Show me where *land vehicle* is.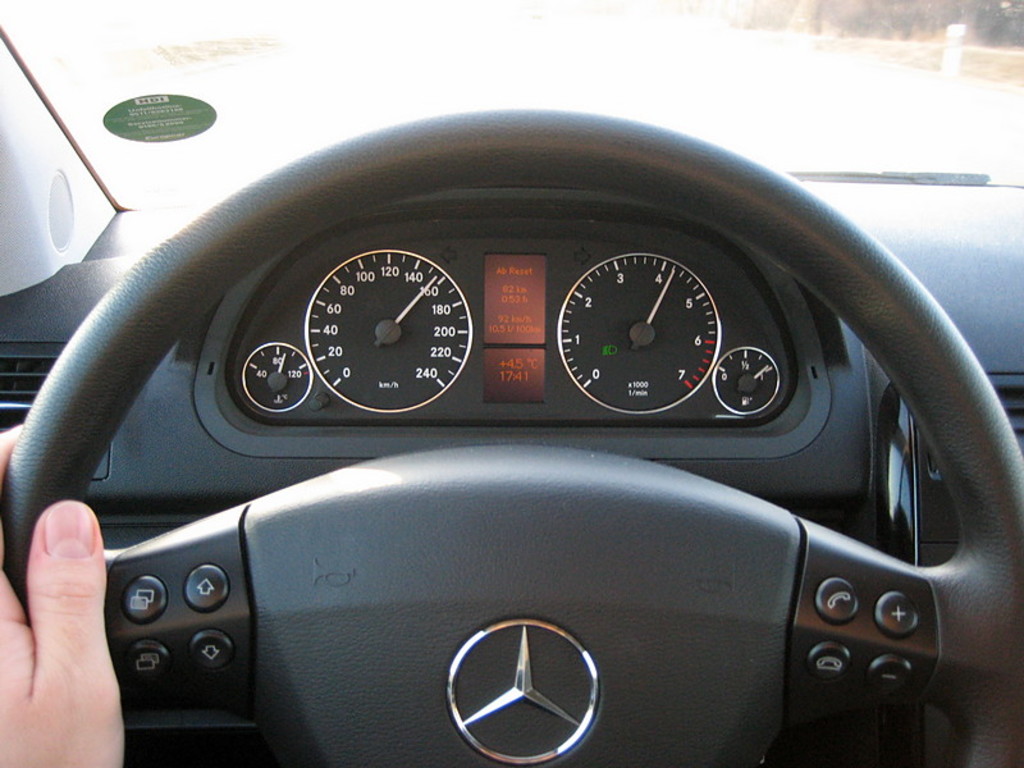
*land vehicle* is at [0,13,1023,767].
